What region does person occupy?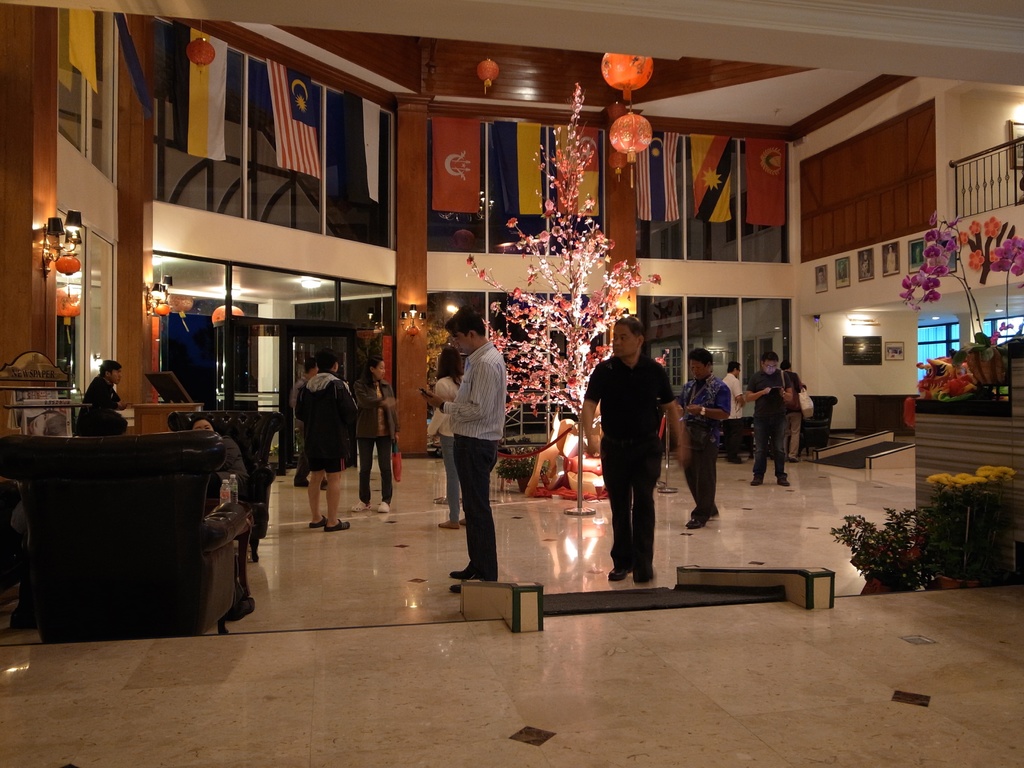
<box>675,344,732,531</box>.
